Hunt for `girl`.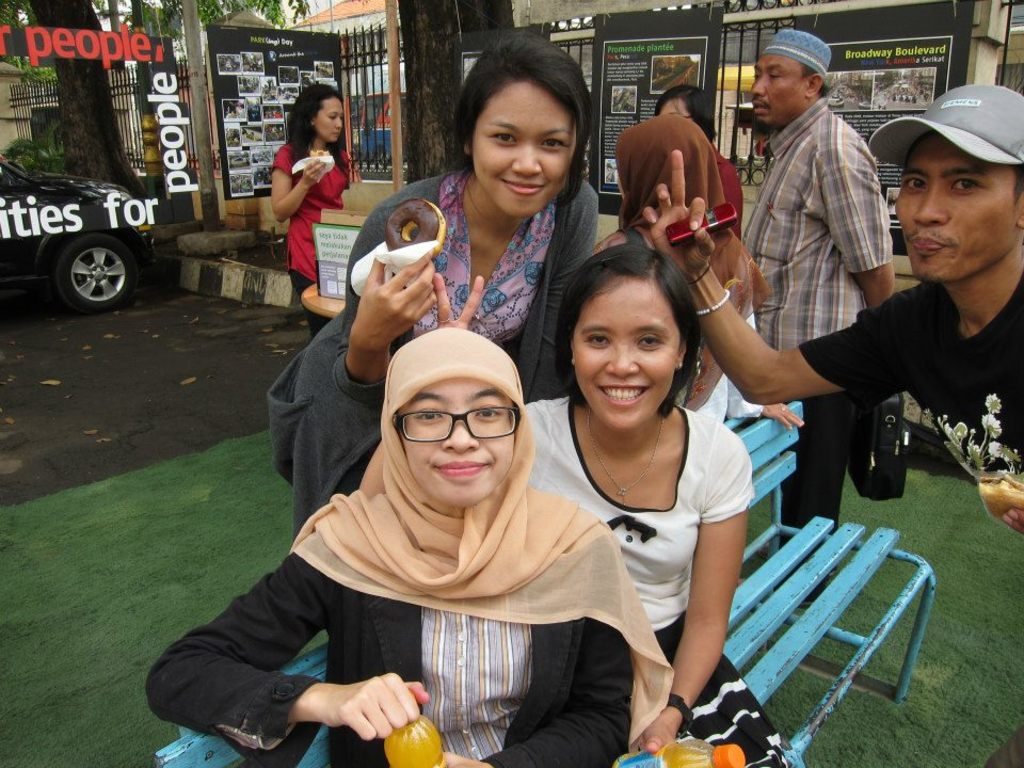
Hunted down at region(266, 79, 355, 338).
